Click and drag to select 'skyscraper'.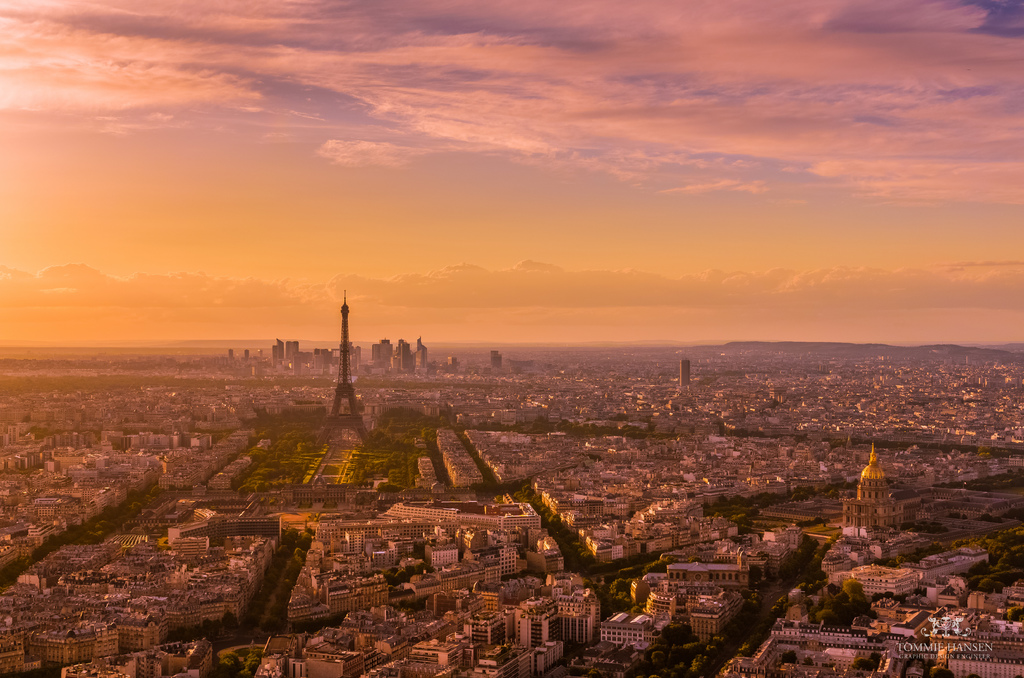
Selection: 679/359/690/386.
